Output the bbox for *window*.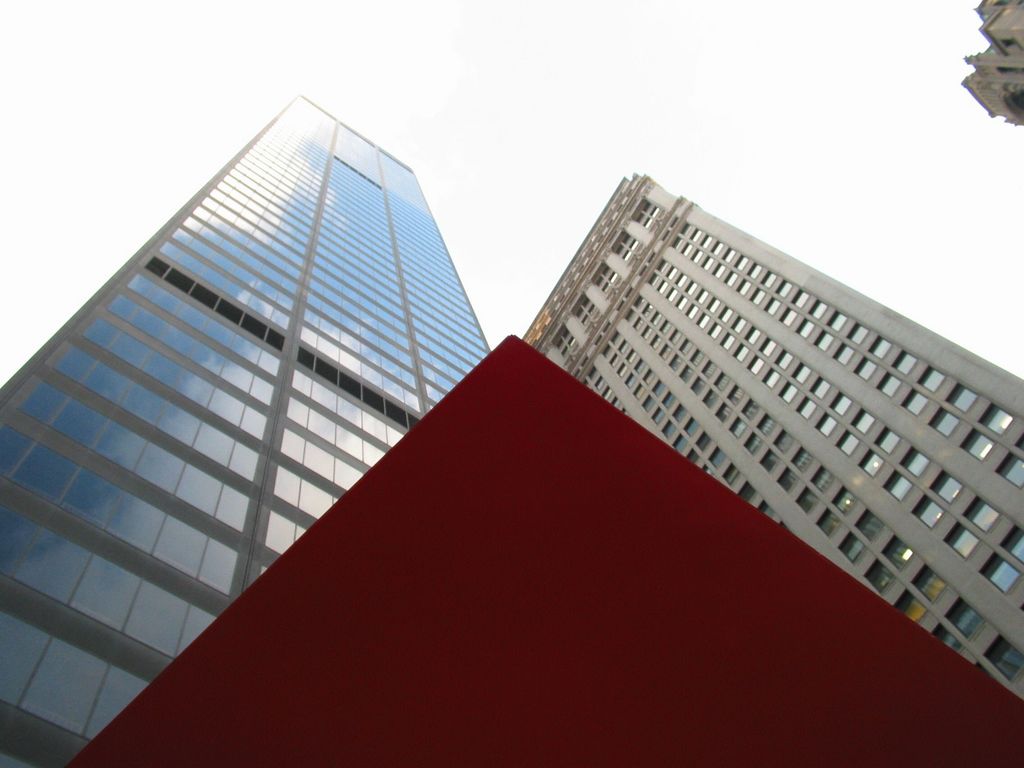
{"left": 642, "top": 394, "right": 657, "bottom": 411}.
